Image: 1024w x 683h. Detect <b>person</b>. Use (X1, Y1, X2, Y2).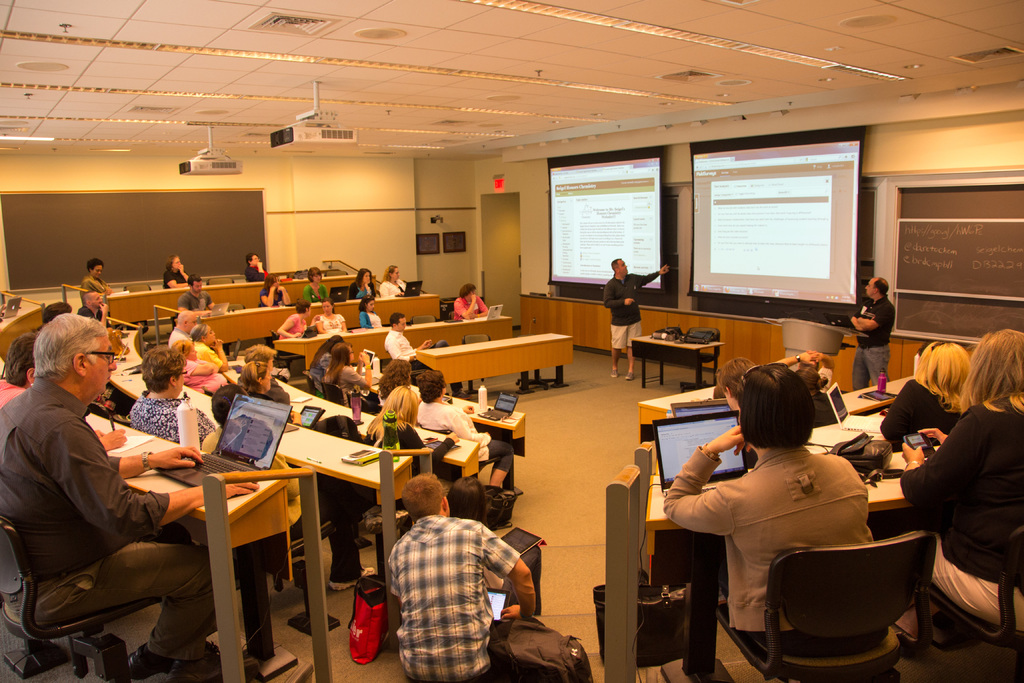
(325, 343, 381, 414).
